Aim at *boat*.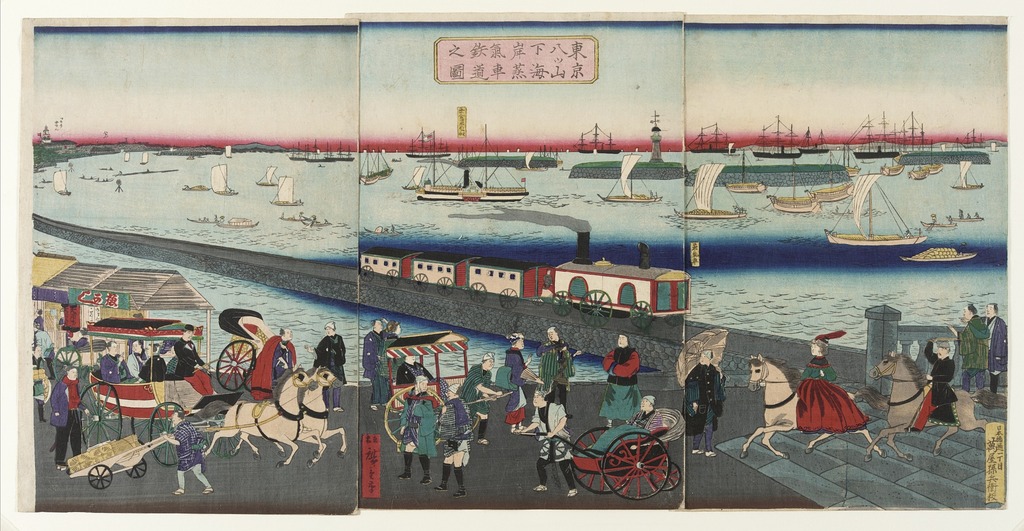
Aimed at 419 121 527 201.
